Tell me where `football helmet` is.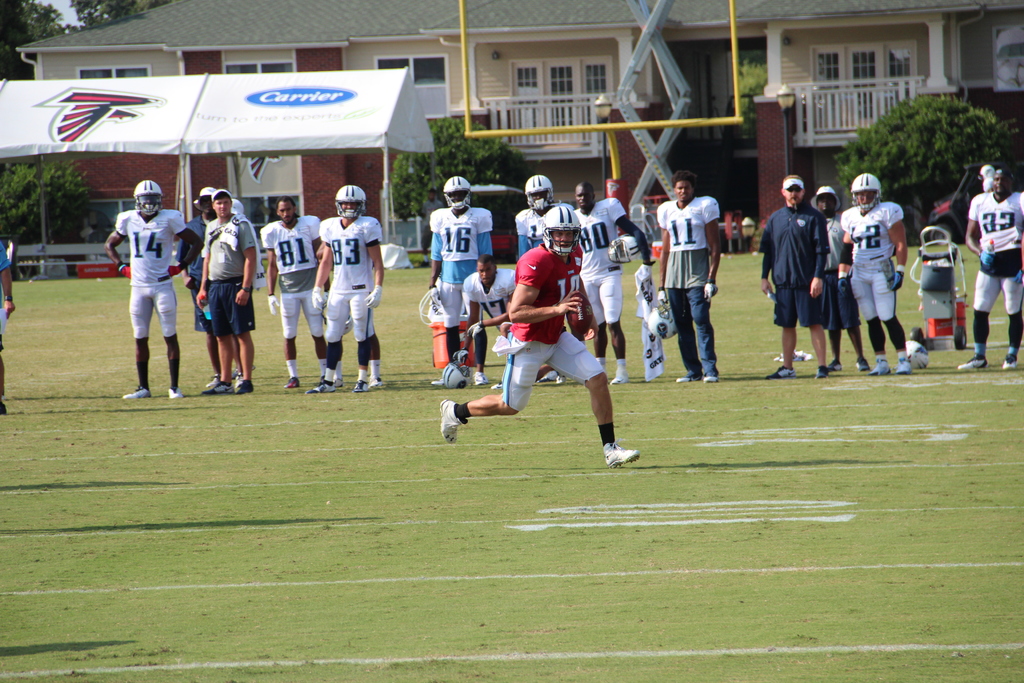
`football helmet` is at BBox(852, 173, 887, 211).
